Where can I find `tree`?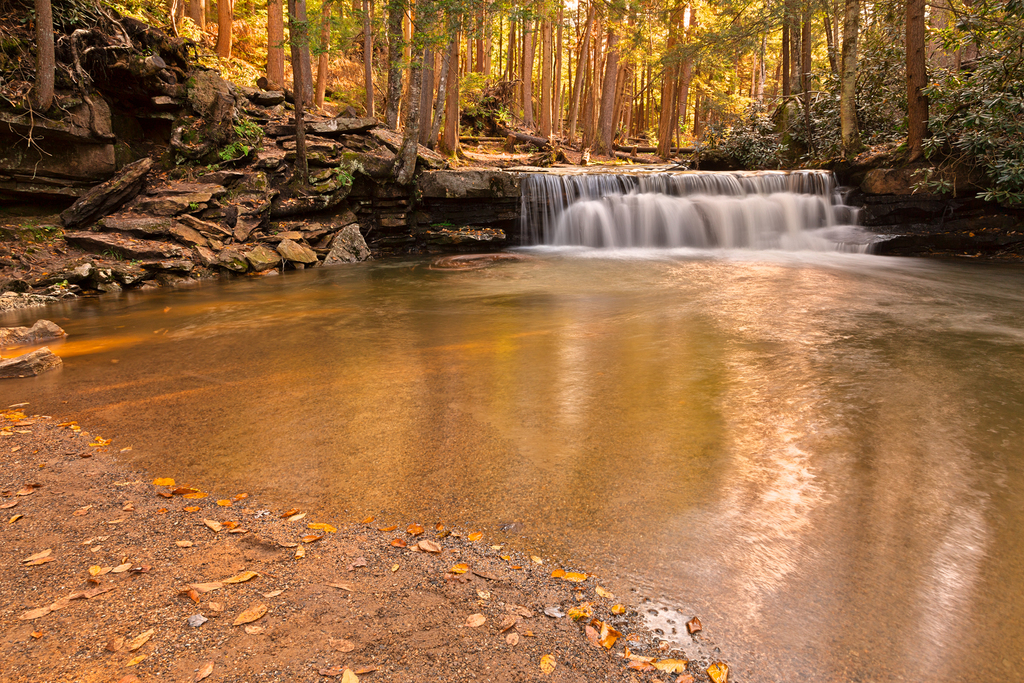
You can find it at left=28, top=0, right=56, bottom=106.
